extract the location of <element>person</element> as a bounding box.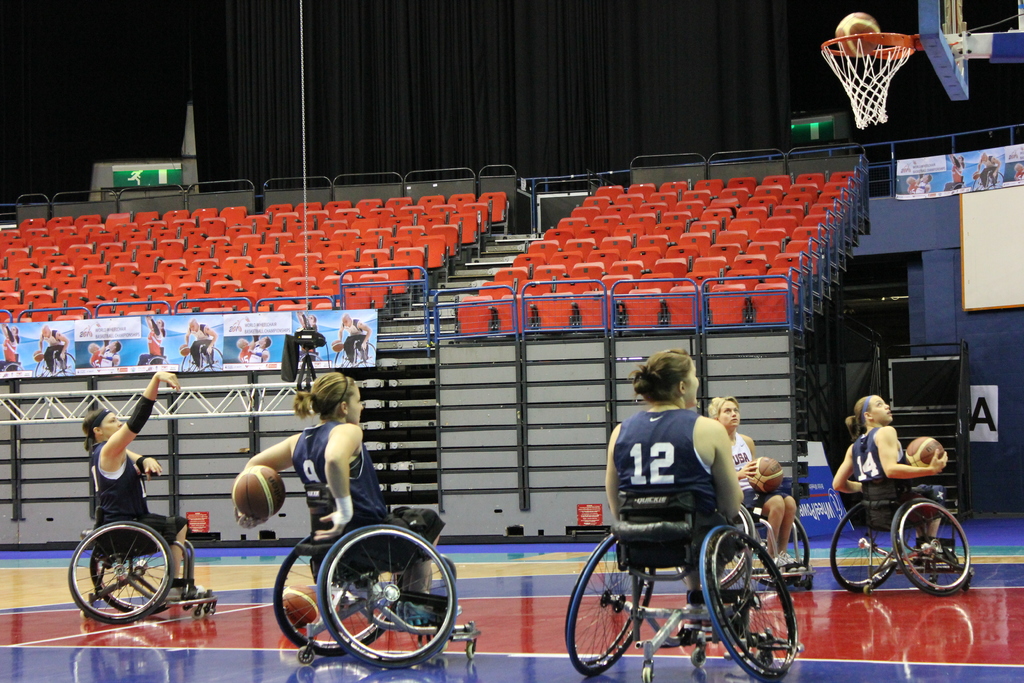
BBox(296, 312, 319, 359).
